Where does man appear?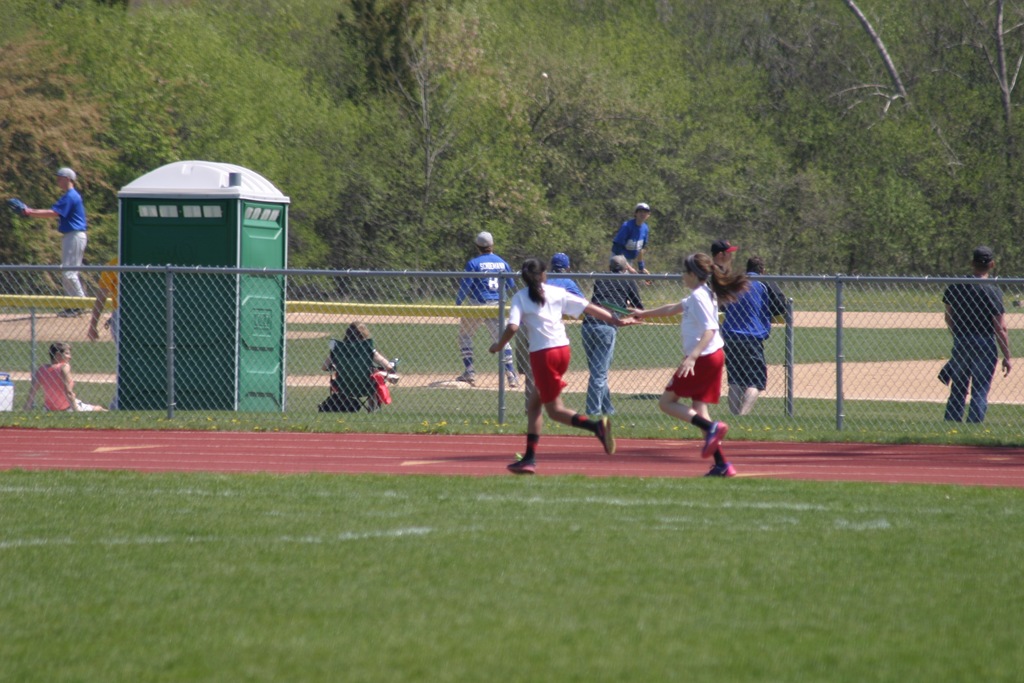
Appears at x1=10 y1=167 x2=85 y2=320.
